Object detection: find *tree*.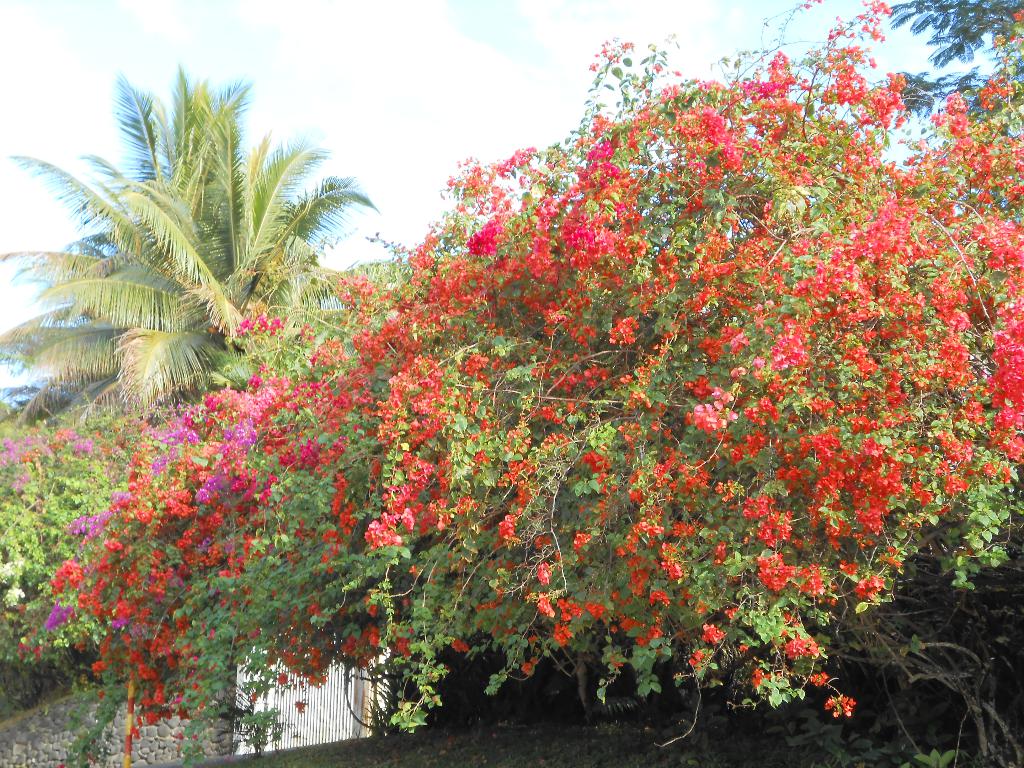
pyautogui.locateOnScreen(15, 0, 1023, 767).
